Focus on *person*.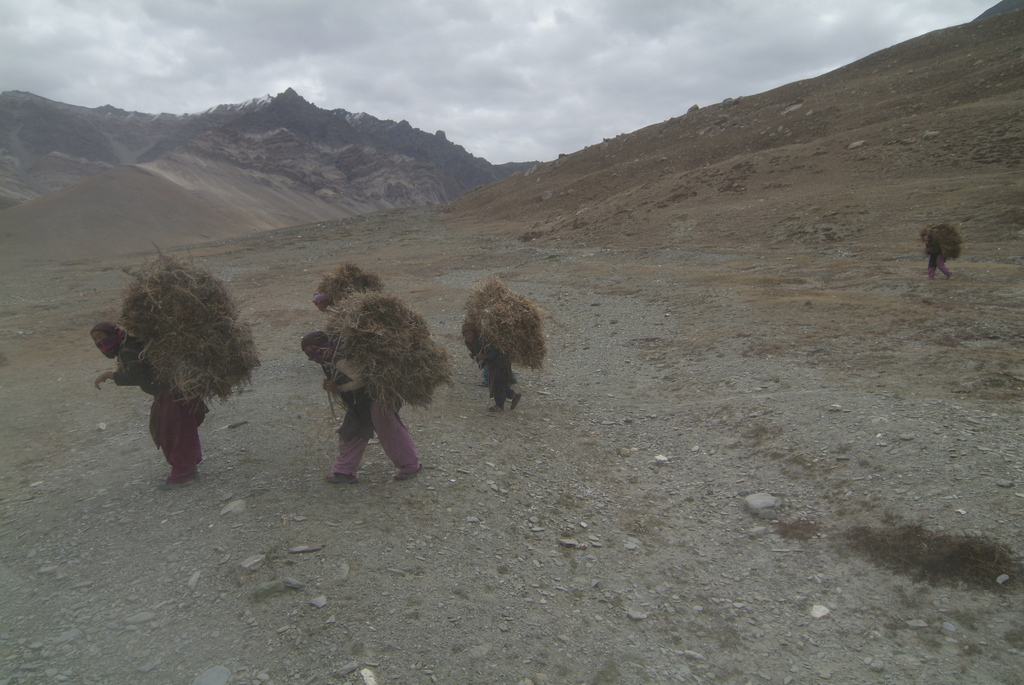
Focused at select_region(92, 323, 214, 490).
